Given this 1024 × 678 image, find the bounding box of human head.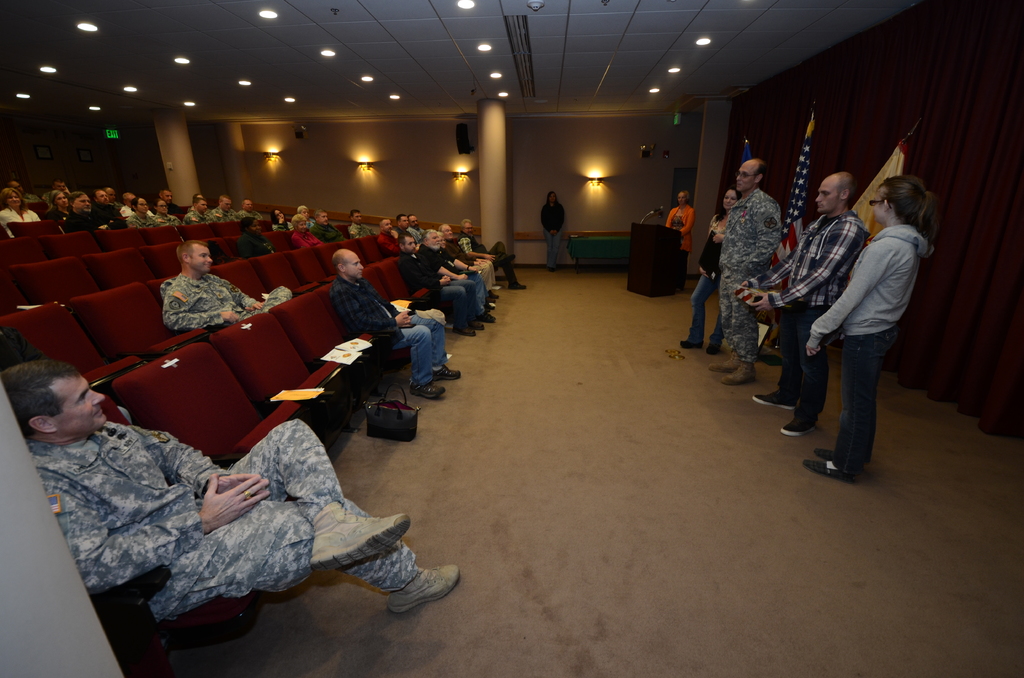
[400, 231, 419, 254].
